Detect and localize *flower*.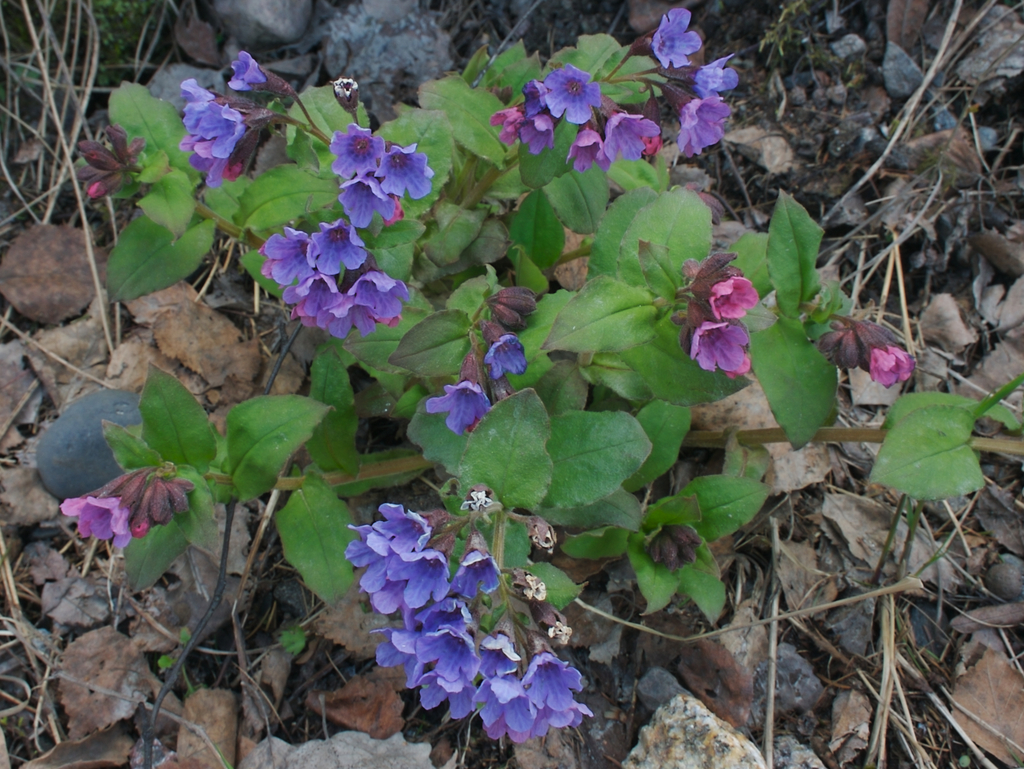
Localized at box(524, 639, 580, 713).
